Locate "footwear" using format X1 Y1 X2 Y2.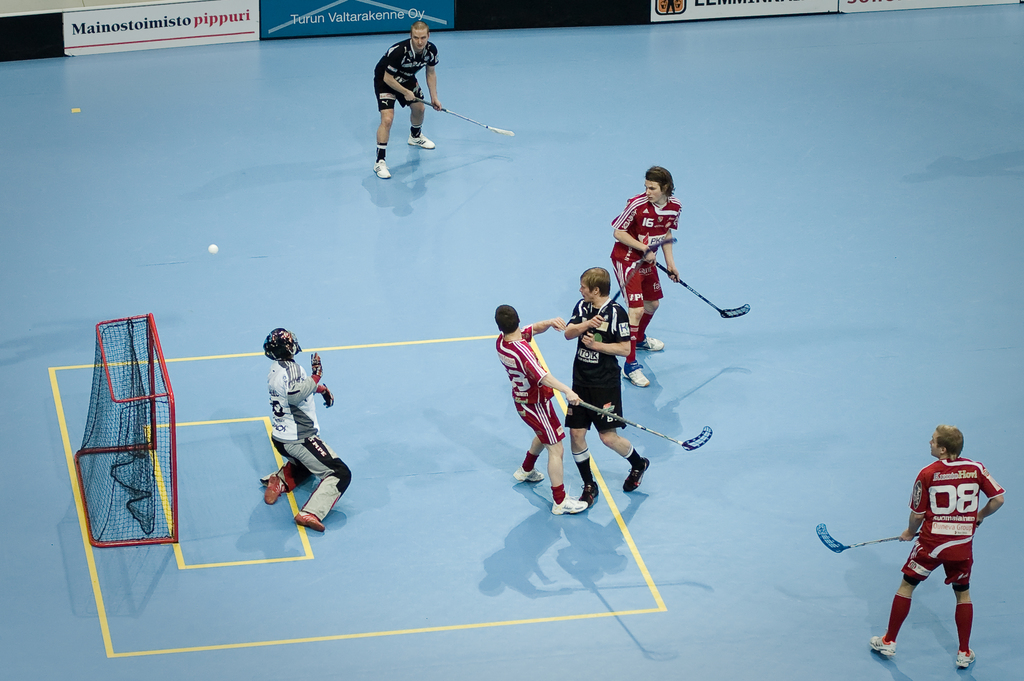
956 646 977 666.
